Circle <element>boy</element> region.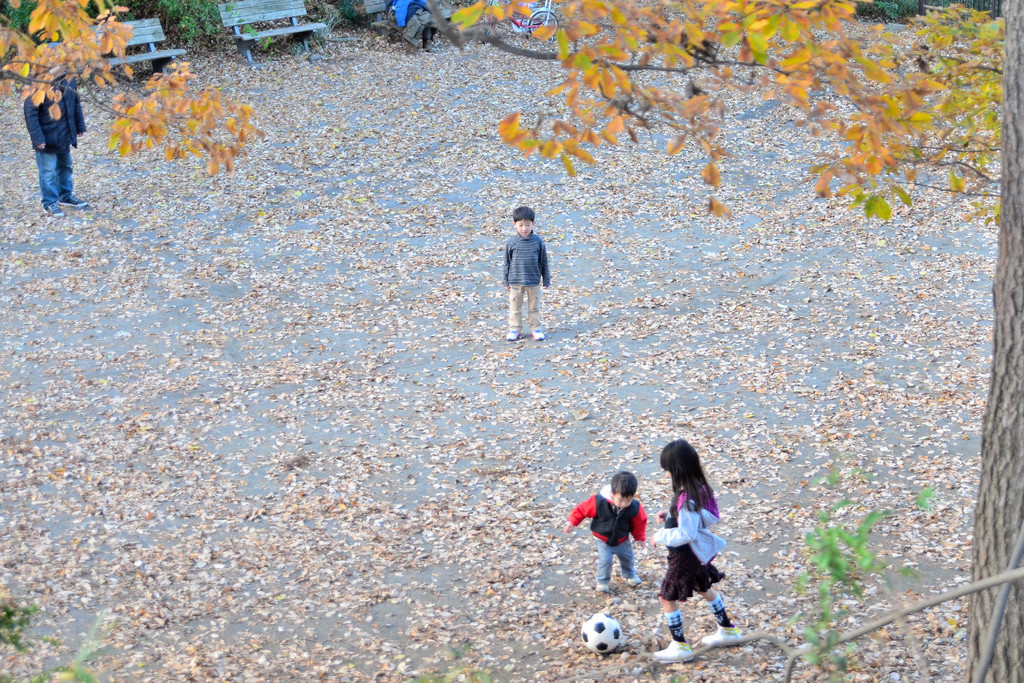
Region: <region>485, 204, 568, 347</region>.
